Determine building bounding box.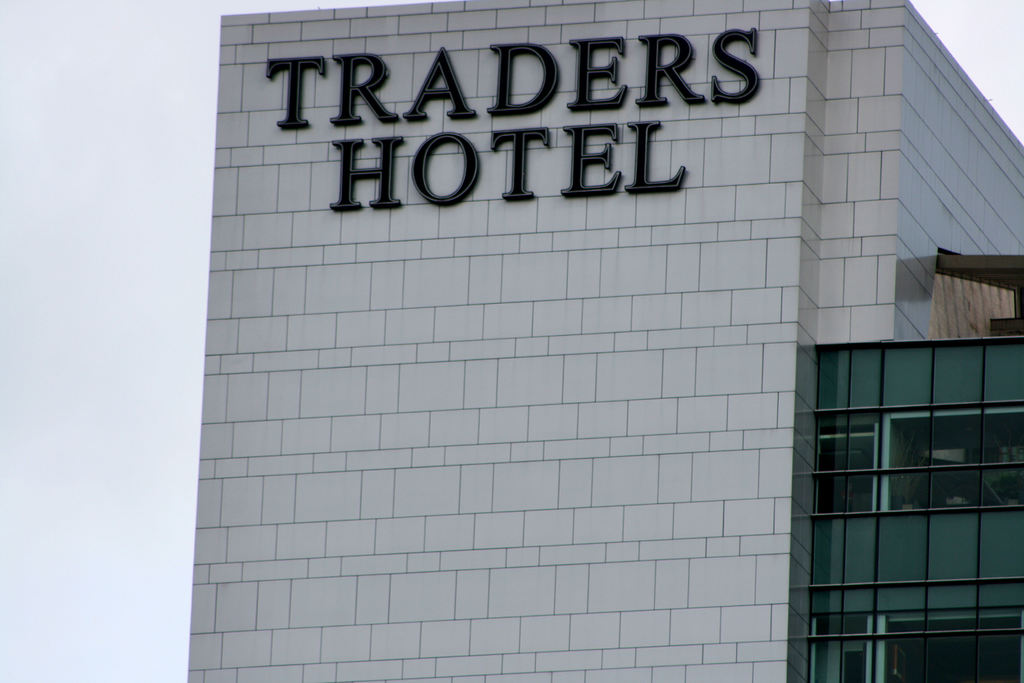
Determined: crop(188, 0, 1023, 682).
